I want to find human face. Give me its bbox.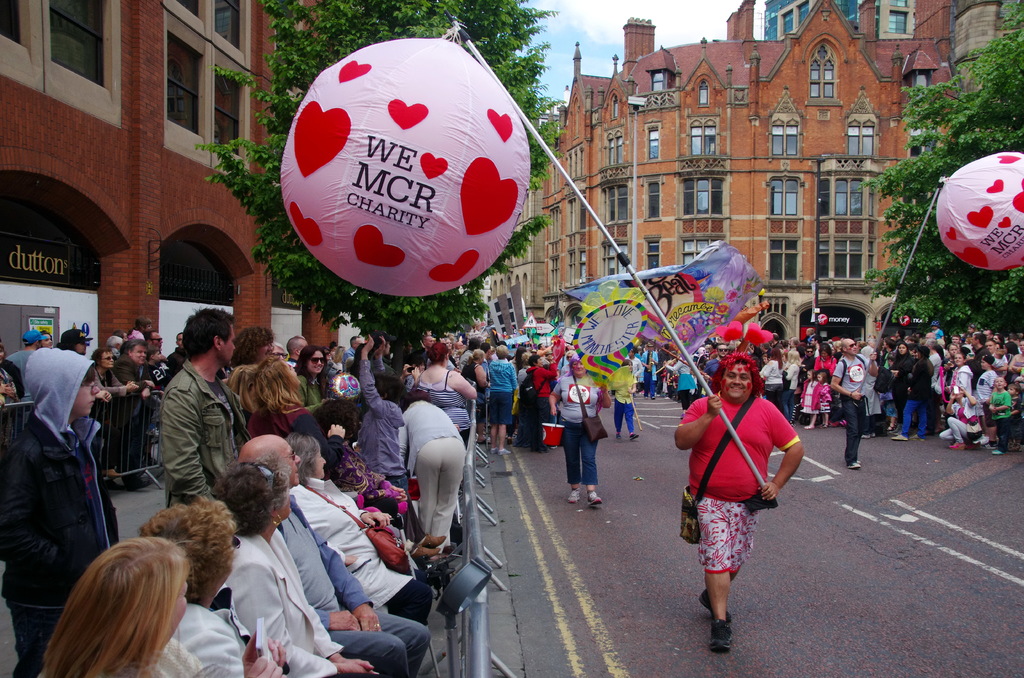
box(898, 344, 907, 355).
